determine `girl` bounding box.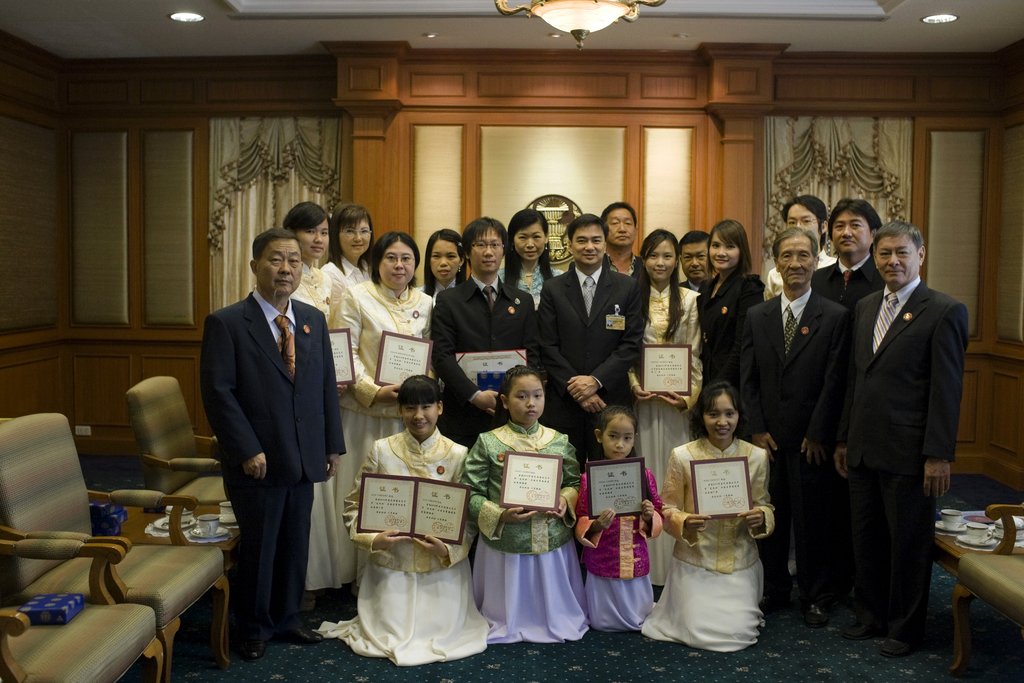
Determined: (x1=306, y1=371, x2=488, y2=666).
